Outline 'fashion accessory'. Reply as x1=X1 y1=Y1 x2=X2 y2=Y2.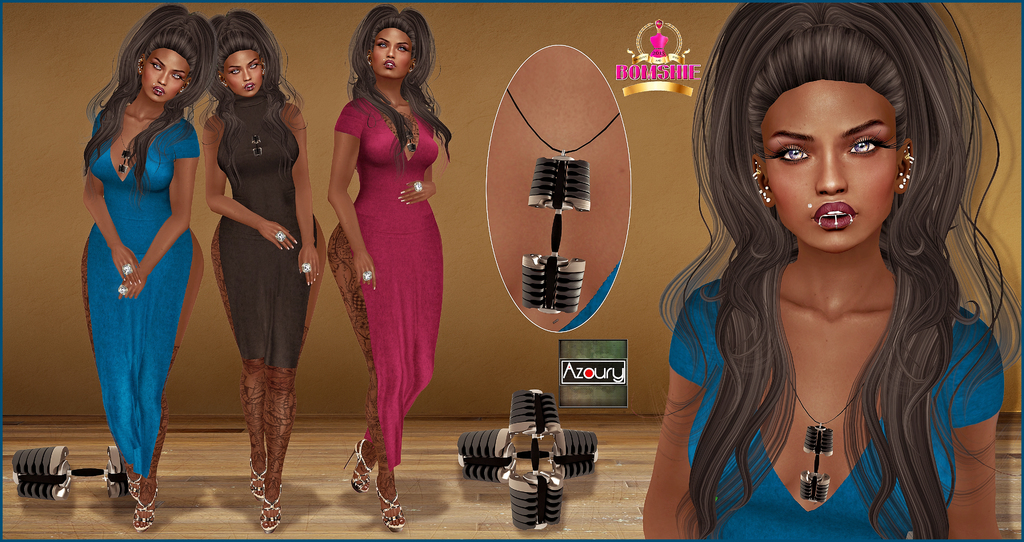
x1=367 y1=57 x2=370 y2=65.
